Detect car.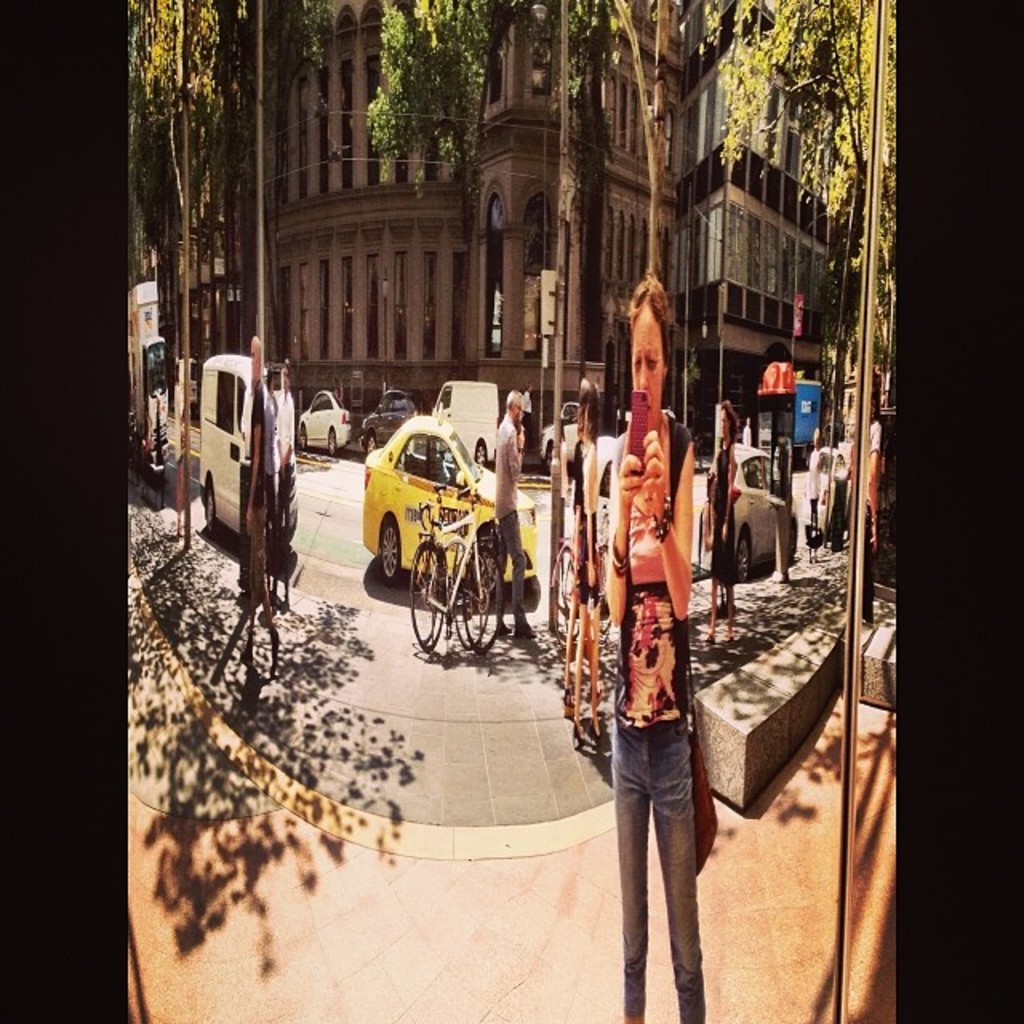
Detected at (x1=357, y1=390, x2=419, y2=453).
